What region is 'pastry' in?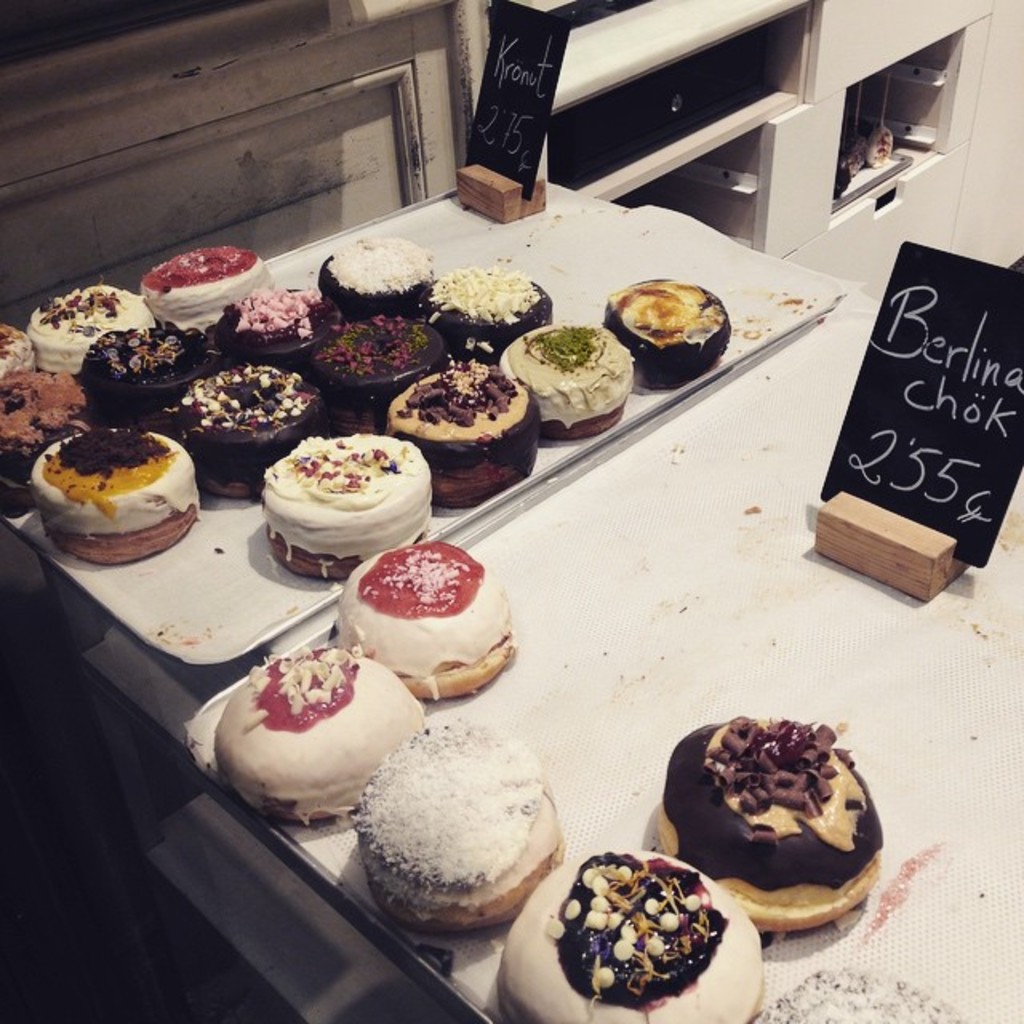
499:850:773:1022.
